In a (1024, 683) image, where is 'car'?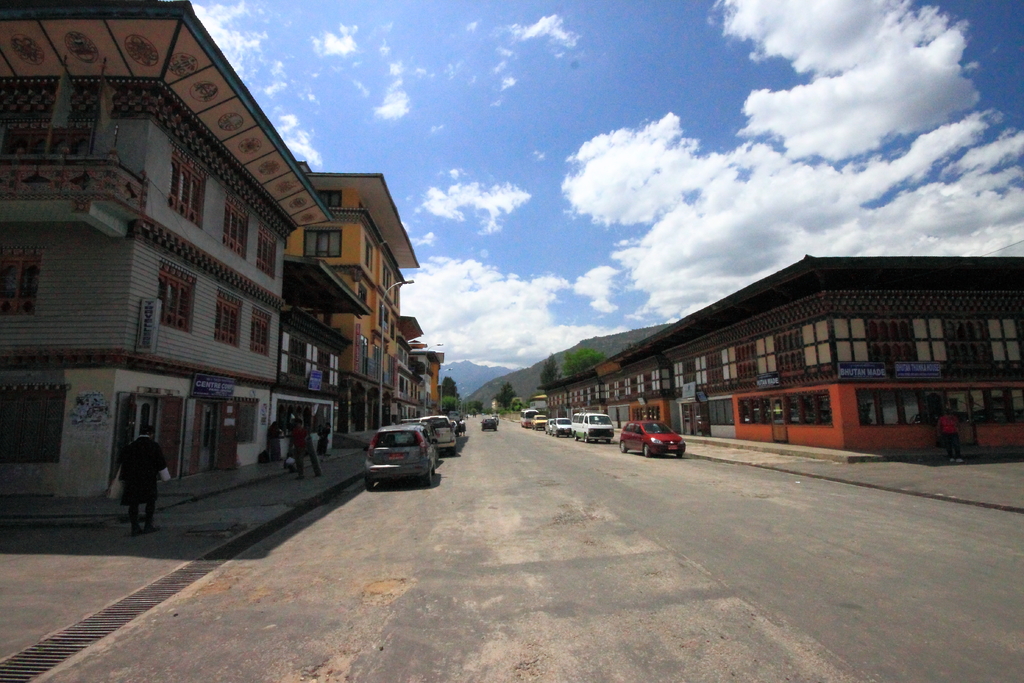
locate(619, 420, 686, 458).
